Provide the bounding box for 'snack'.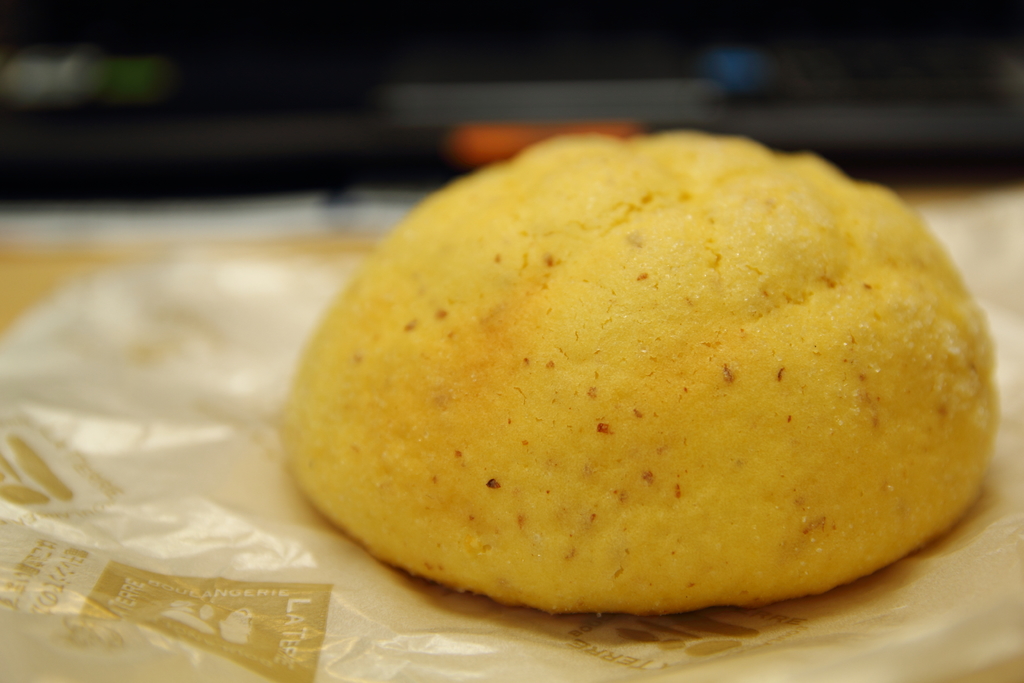
<bbox>283, 127, 993, 611</bbox>.
